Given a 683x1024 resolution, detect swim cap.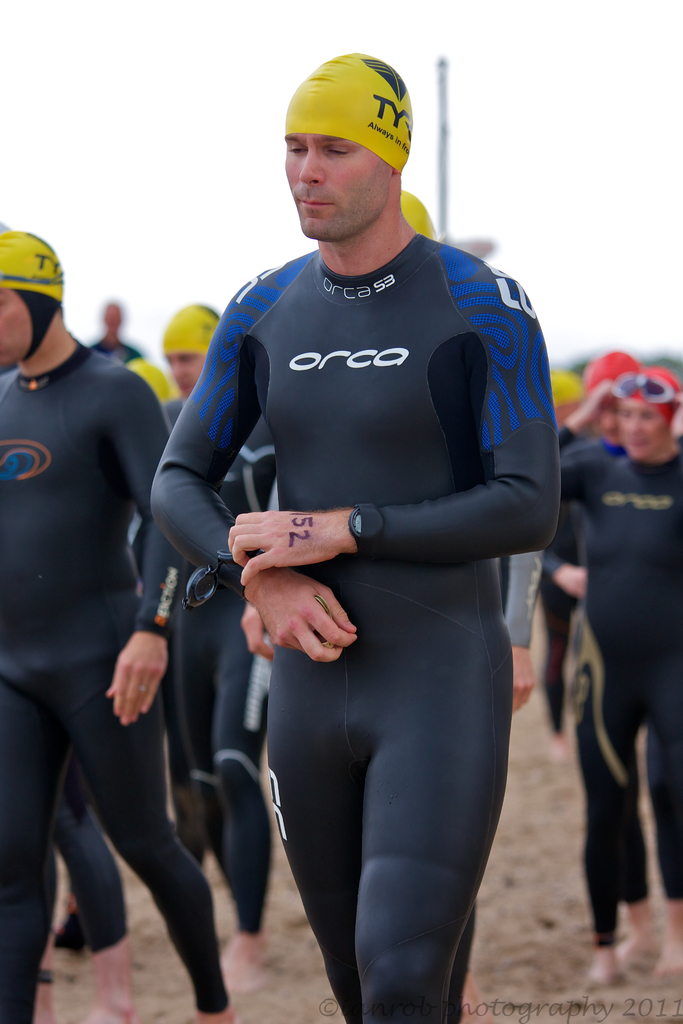
detection(0, 226, 68, 371).
